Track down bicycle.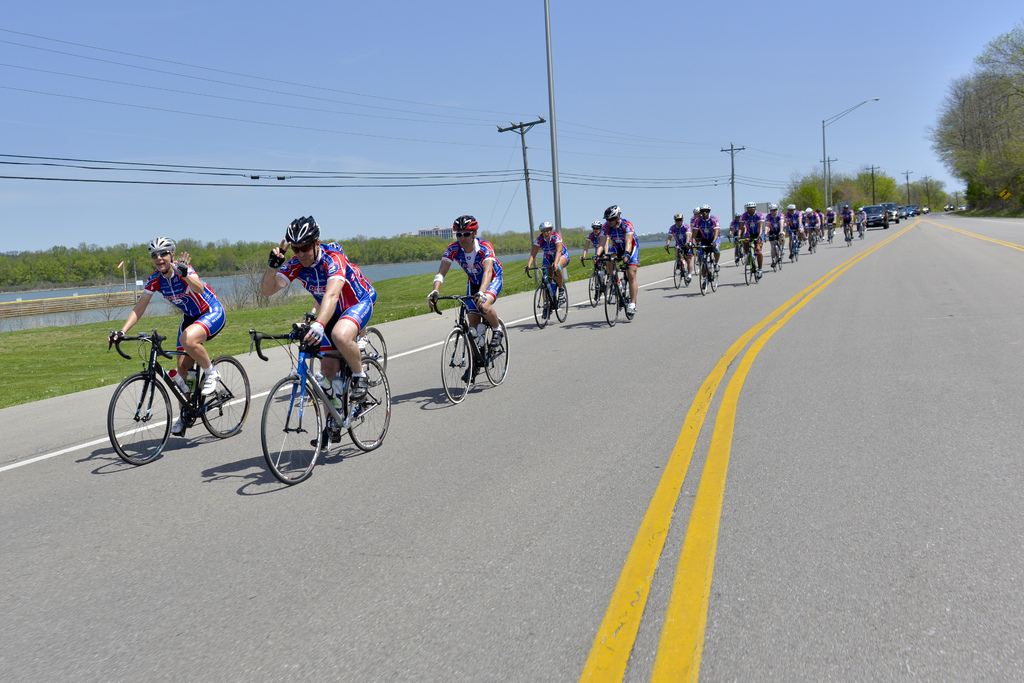
Tracked to x1=789, y1=228, x2=806, y2=263.
